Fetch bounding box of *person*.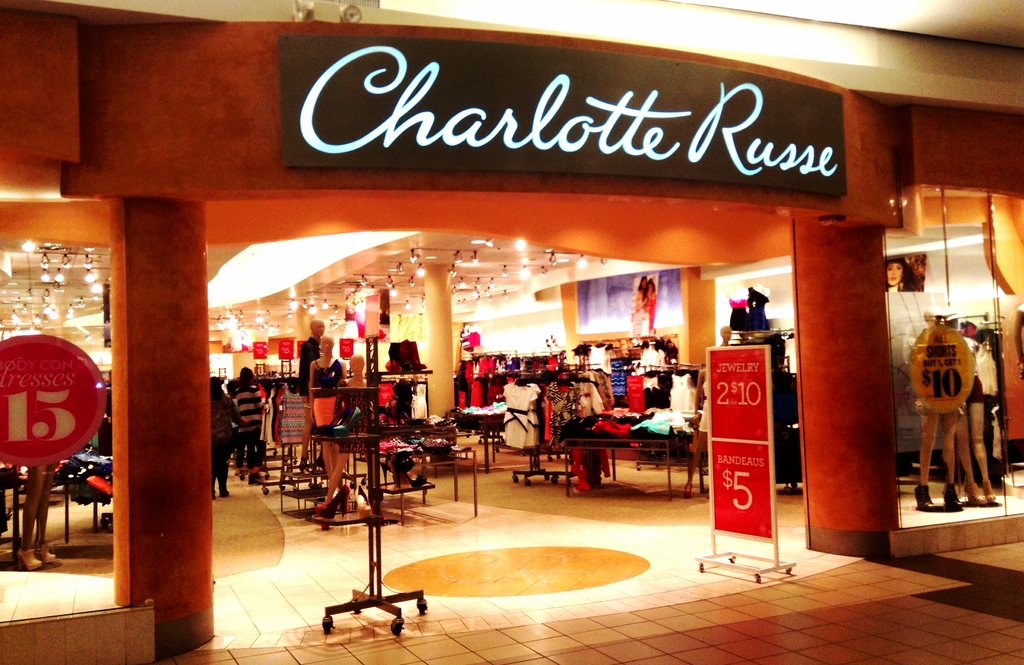
Bbox: left=942, top=312, right=999, bottom=507.
